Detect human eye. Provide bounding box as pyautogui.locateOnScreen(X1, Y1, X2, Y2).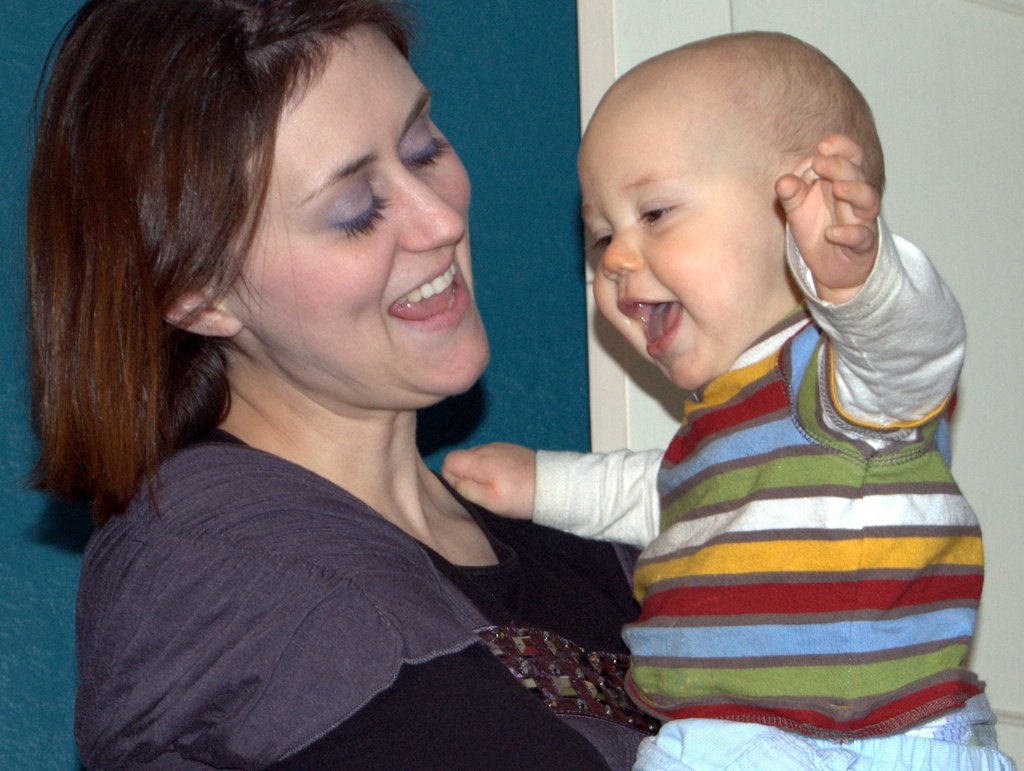
pyautogui.locateOnScreen(632, 203, 684, 224).
